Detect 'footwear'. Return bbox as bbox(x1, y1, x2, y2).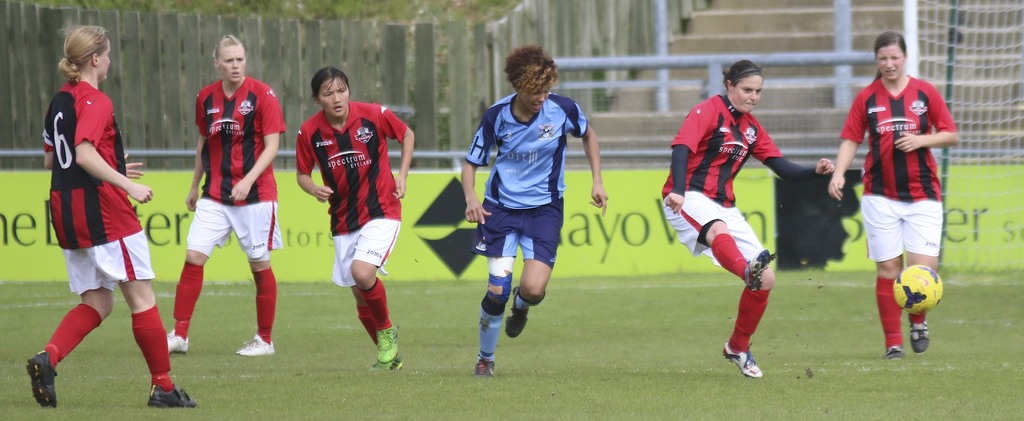
bbox(374, 357, 397, 369).
